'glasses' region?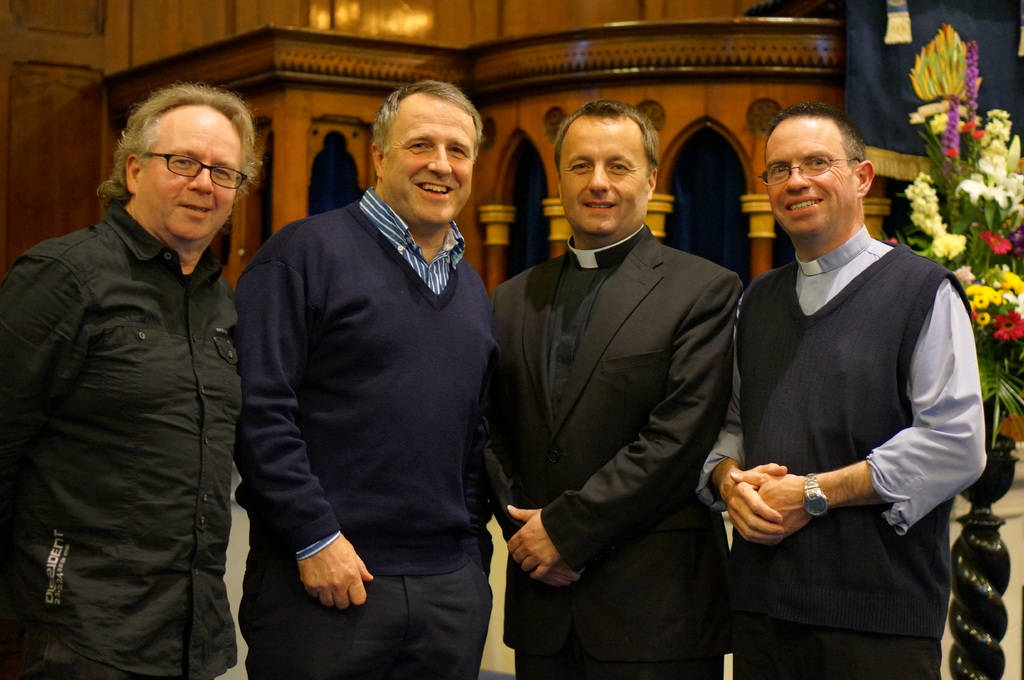
box=[757, 154, 857, 187]
